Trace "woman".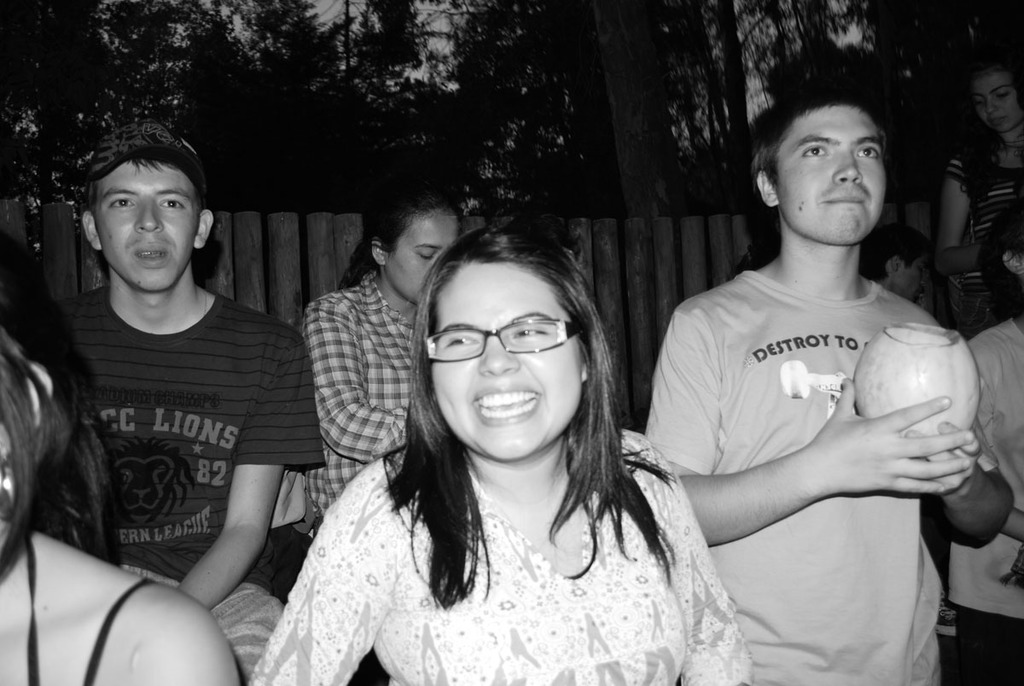
Traced to bbox=(0, 317, 241, 685).
